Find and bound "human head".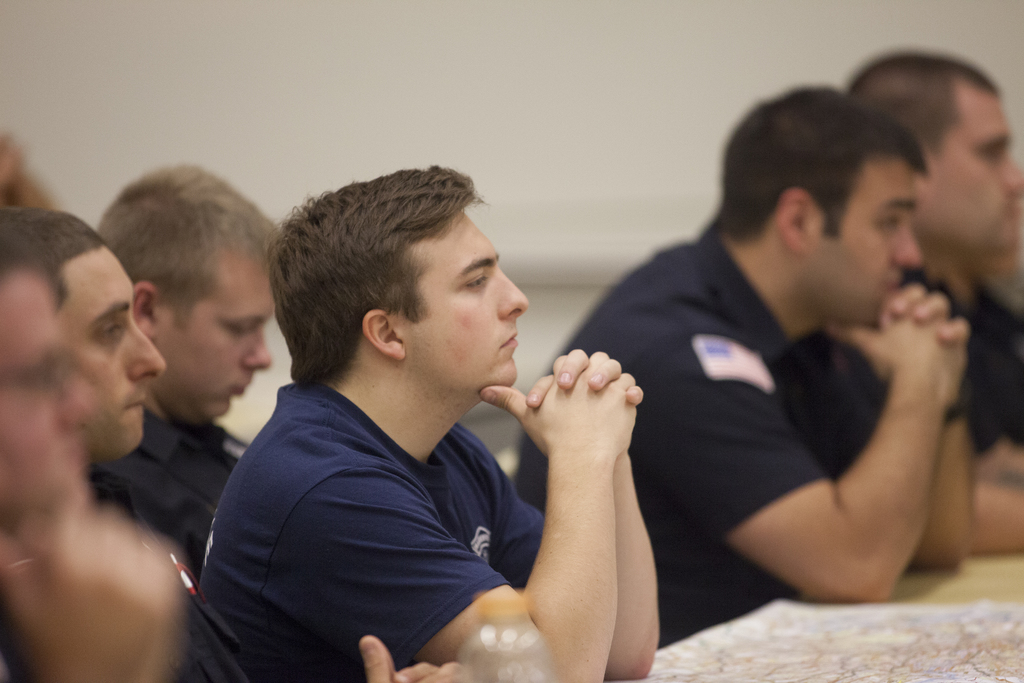
Bound: bbox=[845, 45, 1023, 252].
